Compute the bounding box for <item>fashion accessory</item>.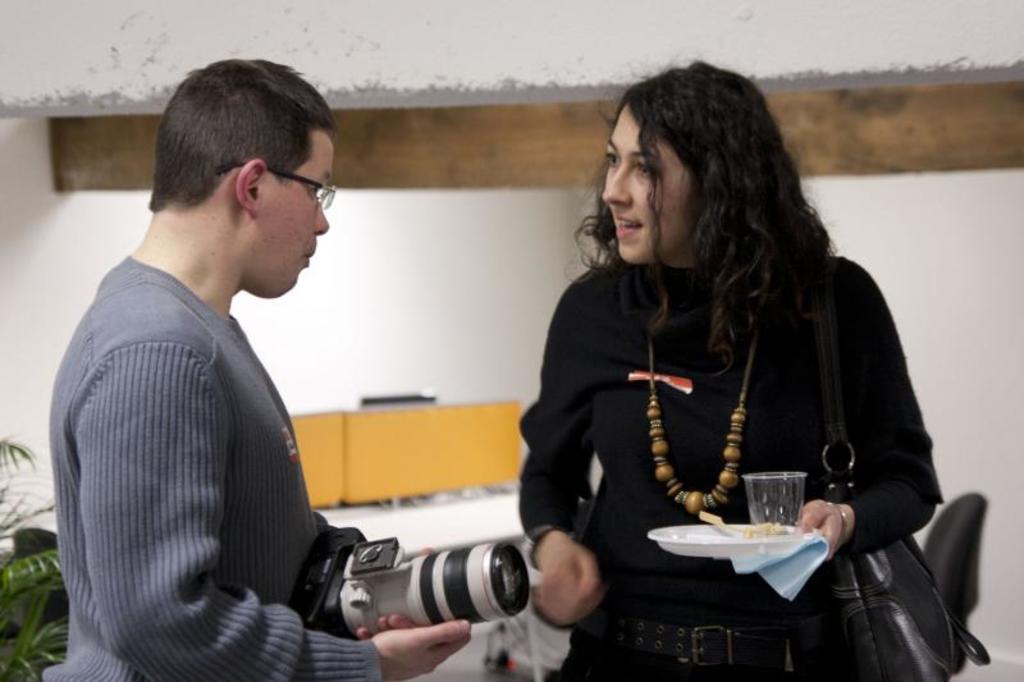
264,165,342,215.
